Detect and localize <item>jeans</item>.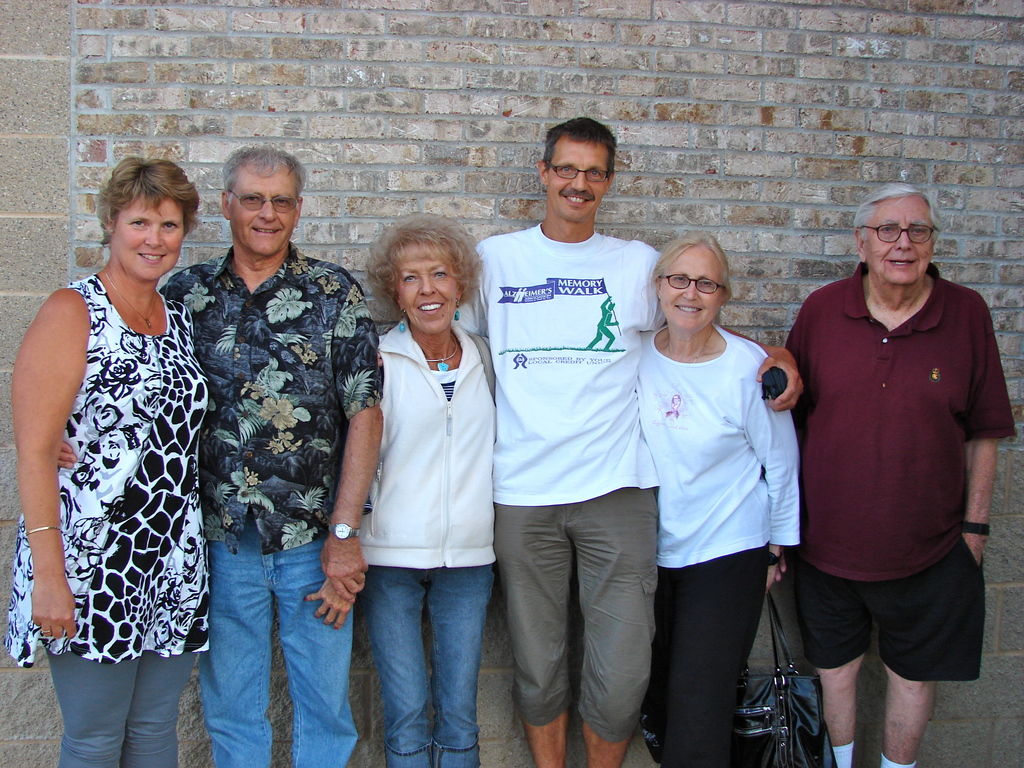
Localized at box=[358, 562, 490, 767].
